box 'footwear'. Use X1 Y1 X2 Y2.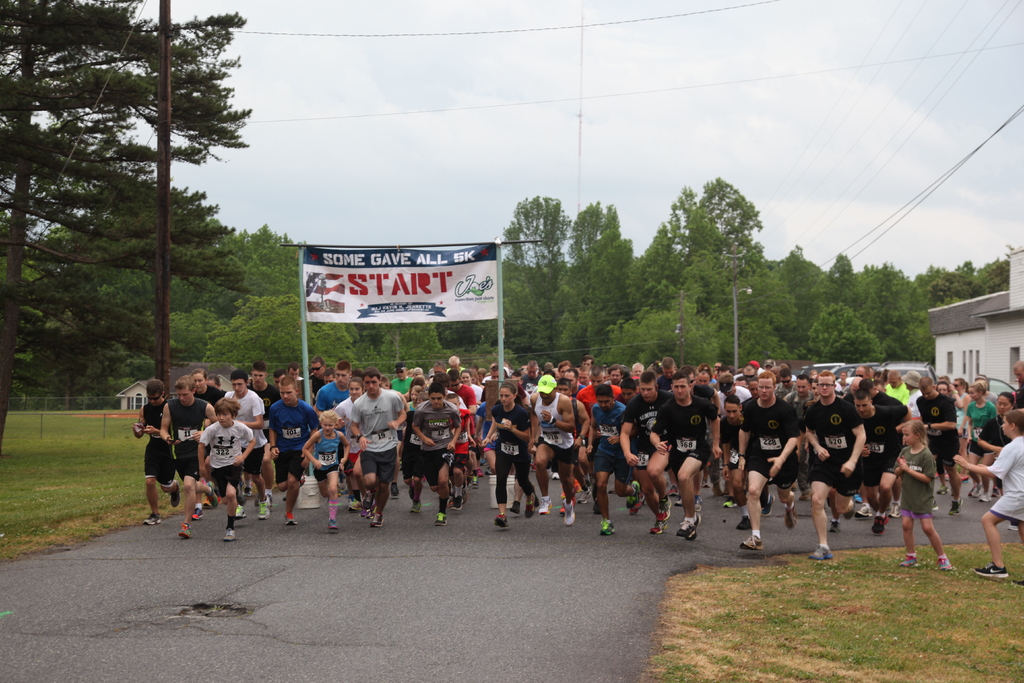
300 475 305 489.
